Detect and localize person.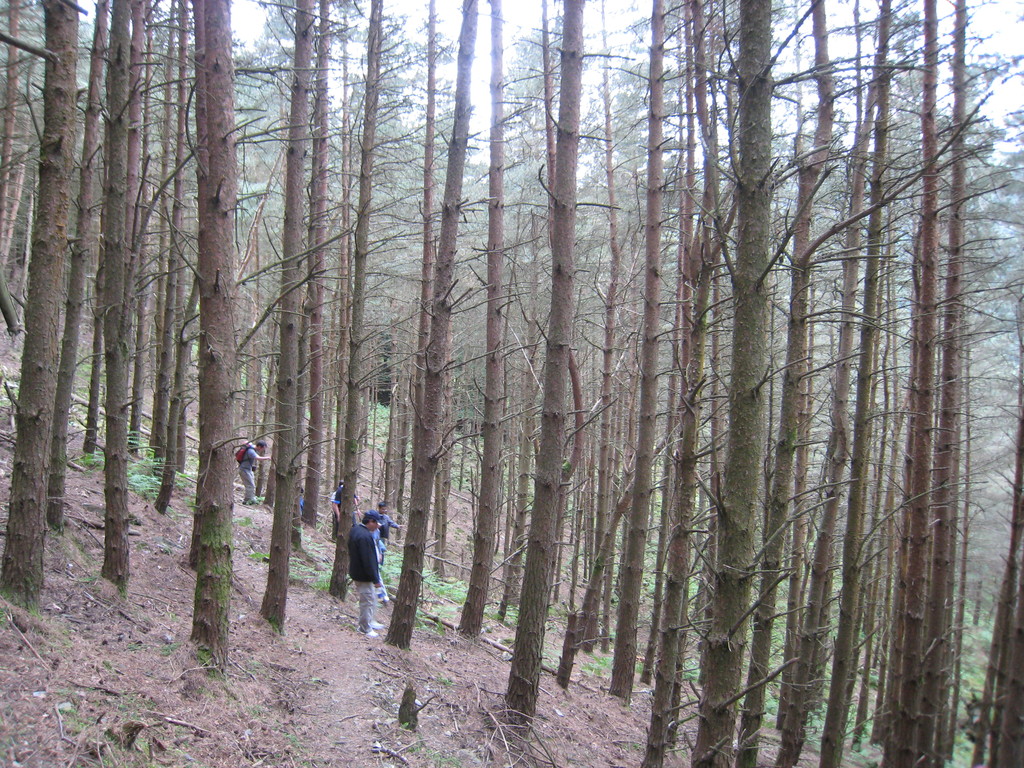
Localized at rect(236, 437, 272, 500).
